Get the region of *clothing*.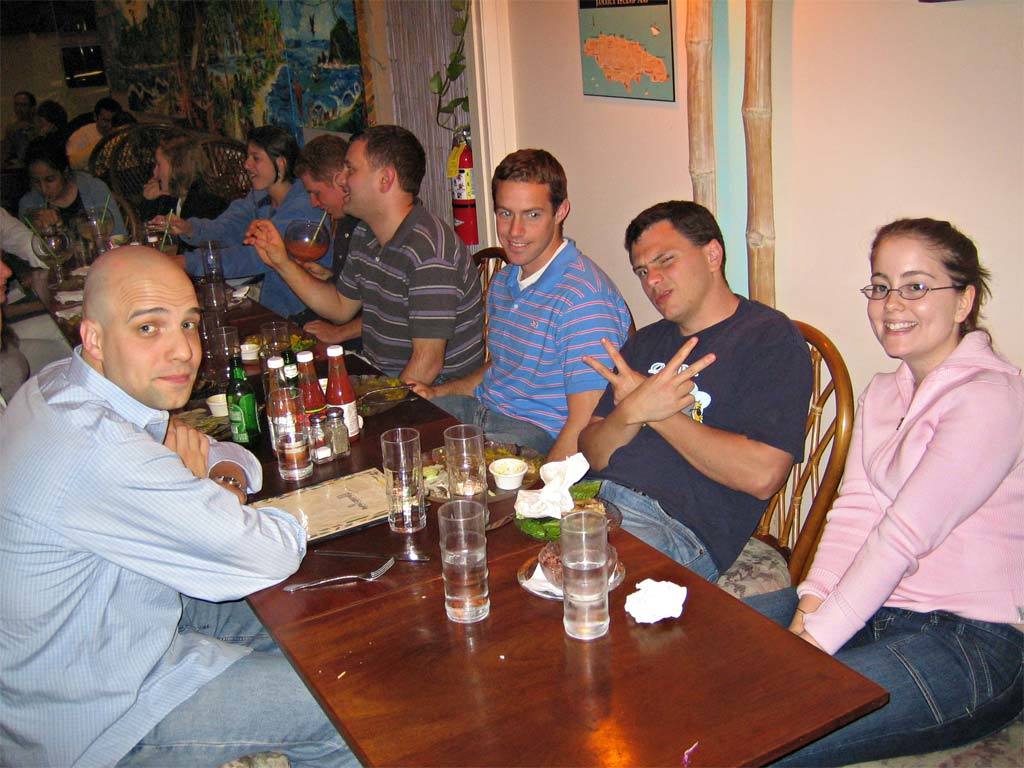
l=572, t=295, r=811, b=582.
